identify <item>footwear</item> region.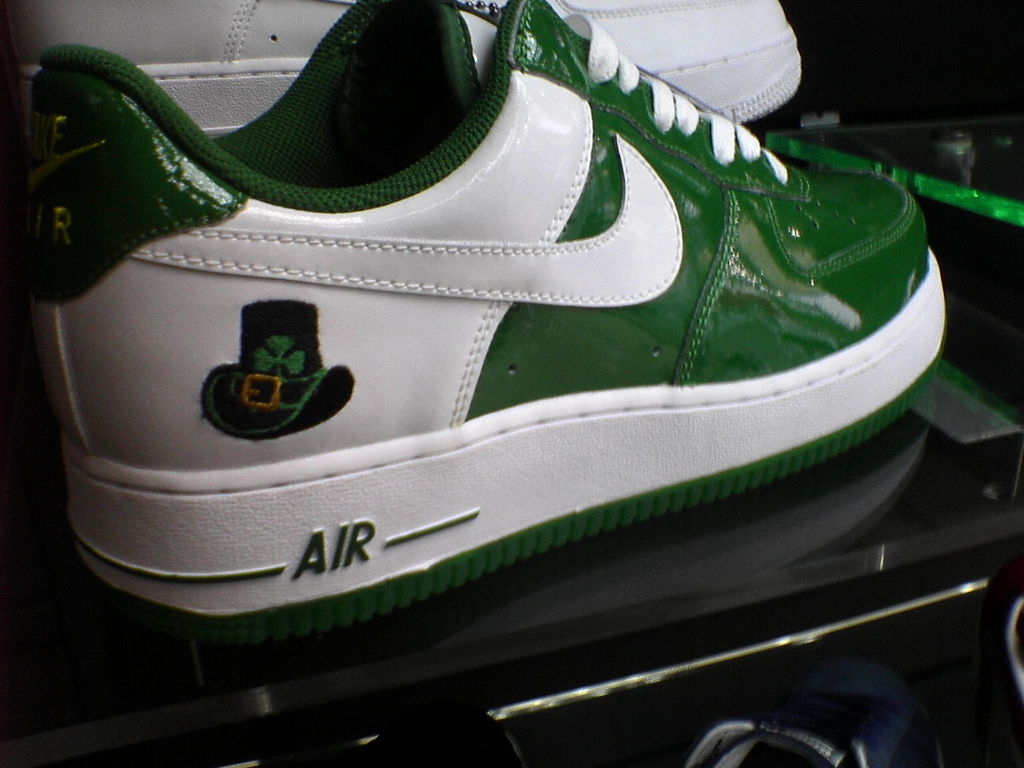
Region: region(16, 0, 820, 134).
